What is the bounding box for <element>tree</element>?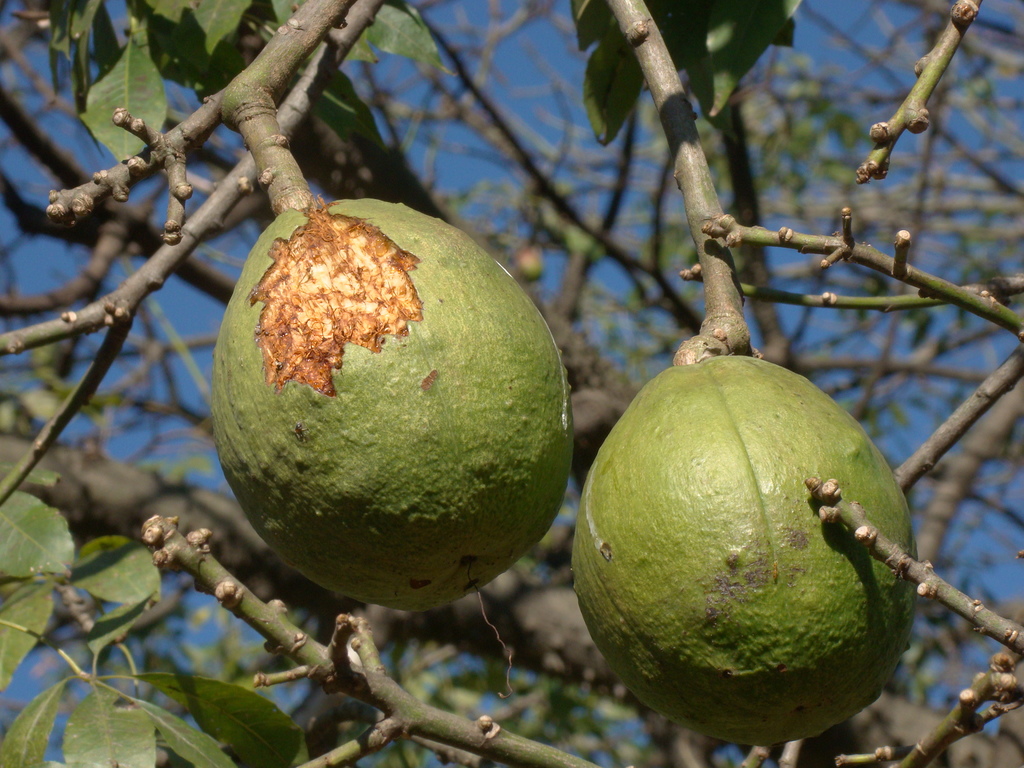
0/0/1023/767.
